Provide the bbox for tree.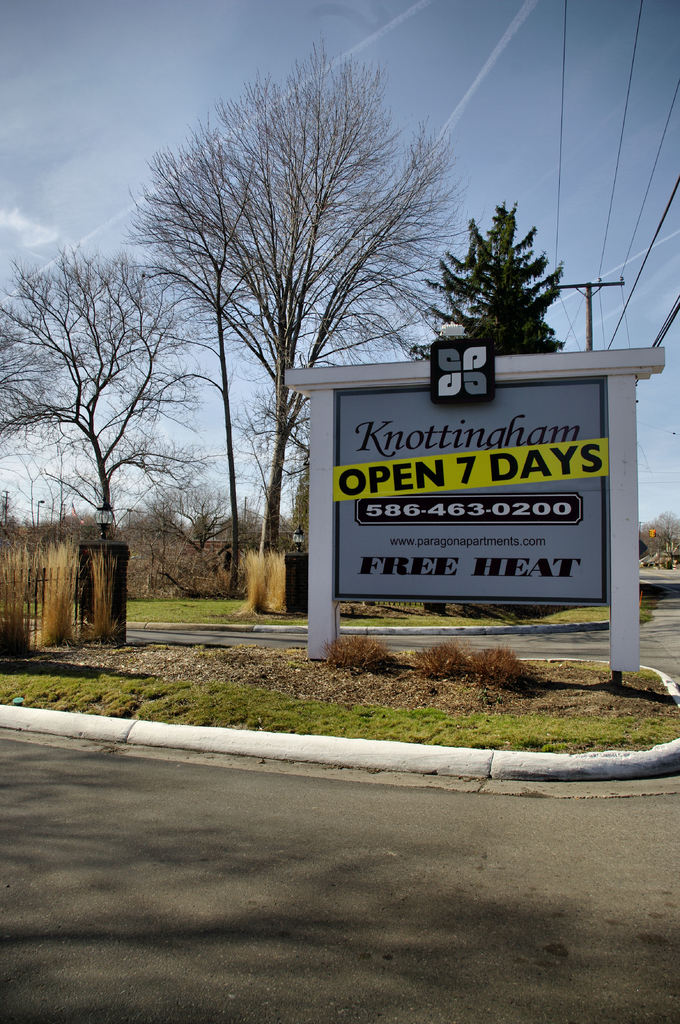
409 196 566 364.
